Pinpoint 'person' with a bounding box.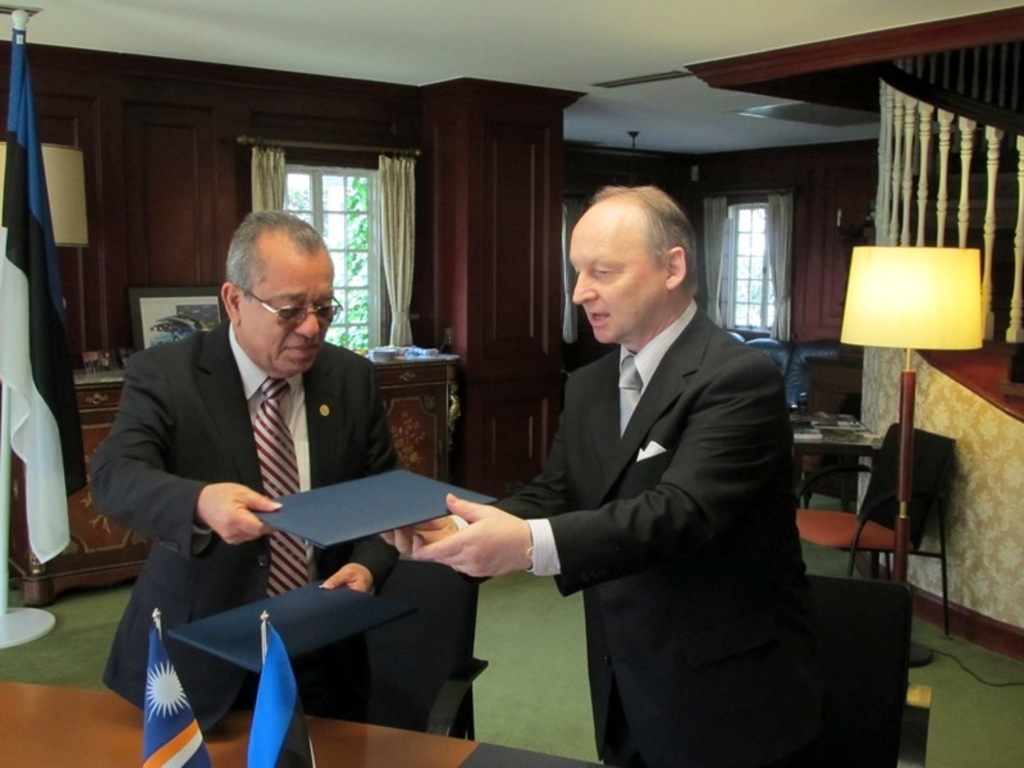
x1=380 y1=186 x2=809 y2=767.
